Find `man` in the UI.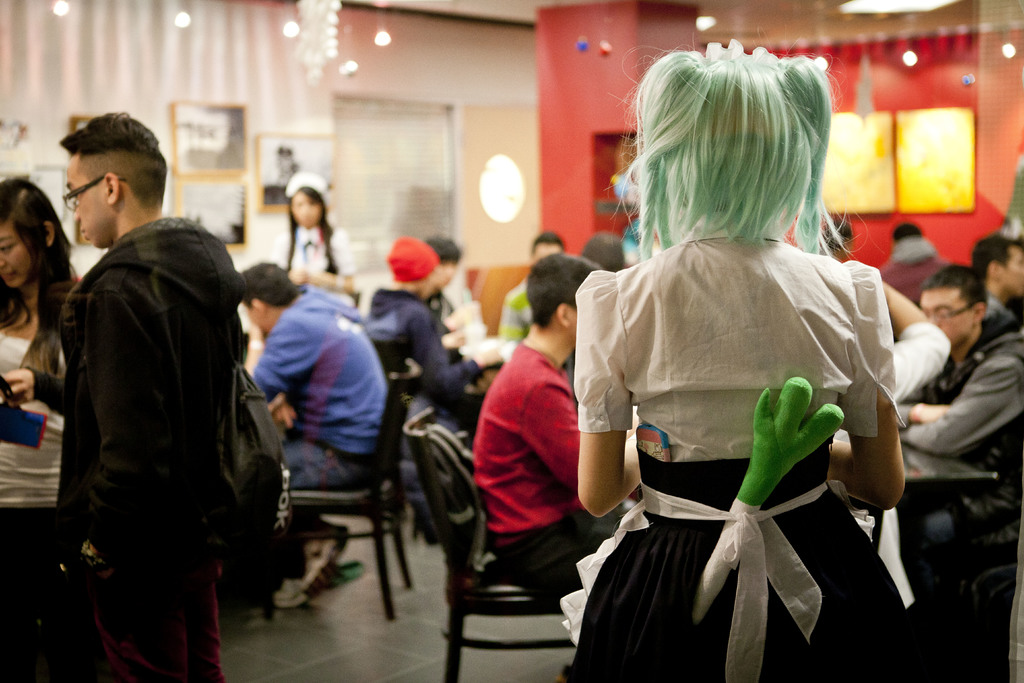
UI element at bbox(890, 262, 1023, 490).
